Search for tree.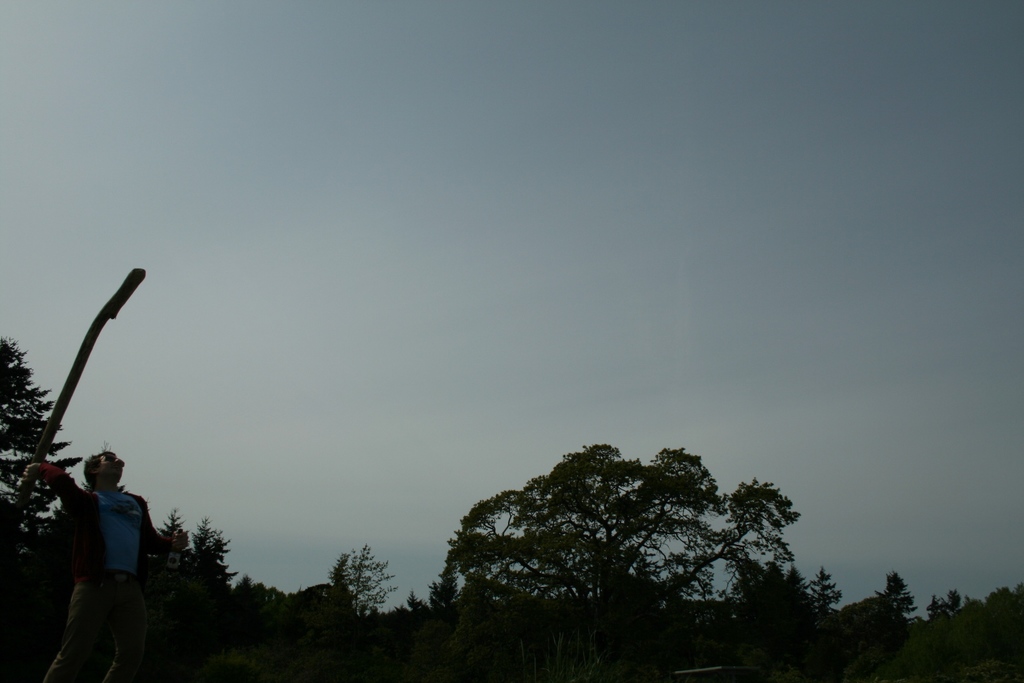
Found at (0,331,67,588).
